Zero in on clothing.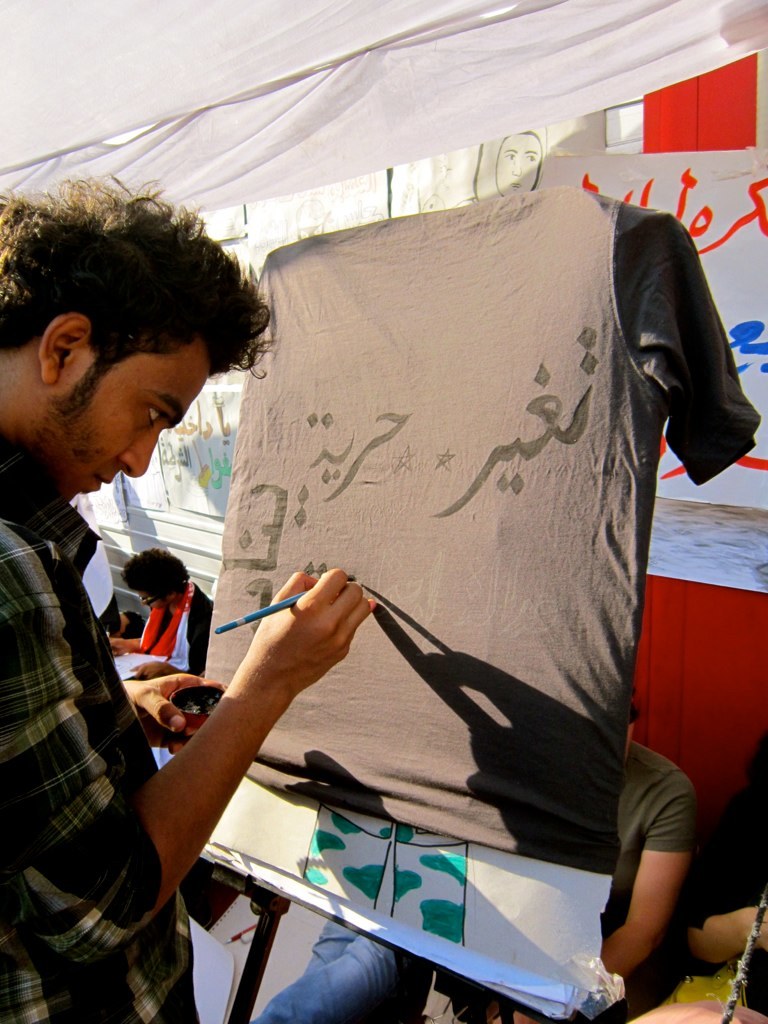
Zeroed in: Rect(444, 739, 693, 1023).
